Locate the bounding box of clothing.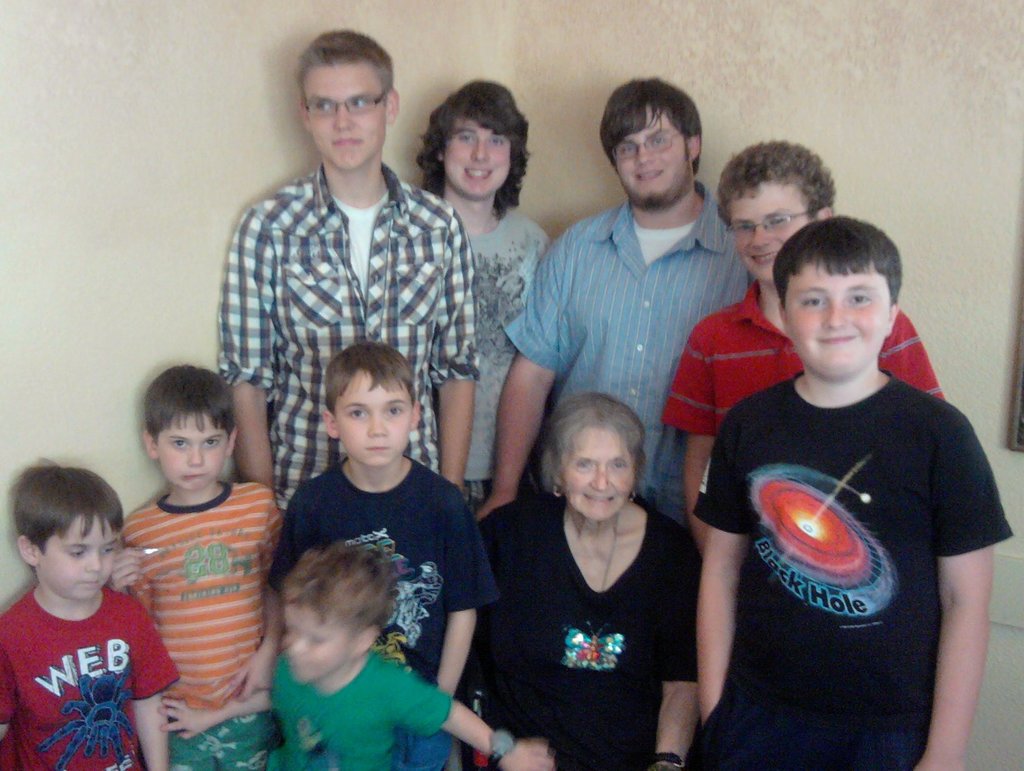
Bounding box: (447, 202, 579, 540).
